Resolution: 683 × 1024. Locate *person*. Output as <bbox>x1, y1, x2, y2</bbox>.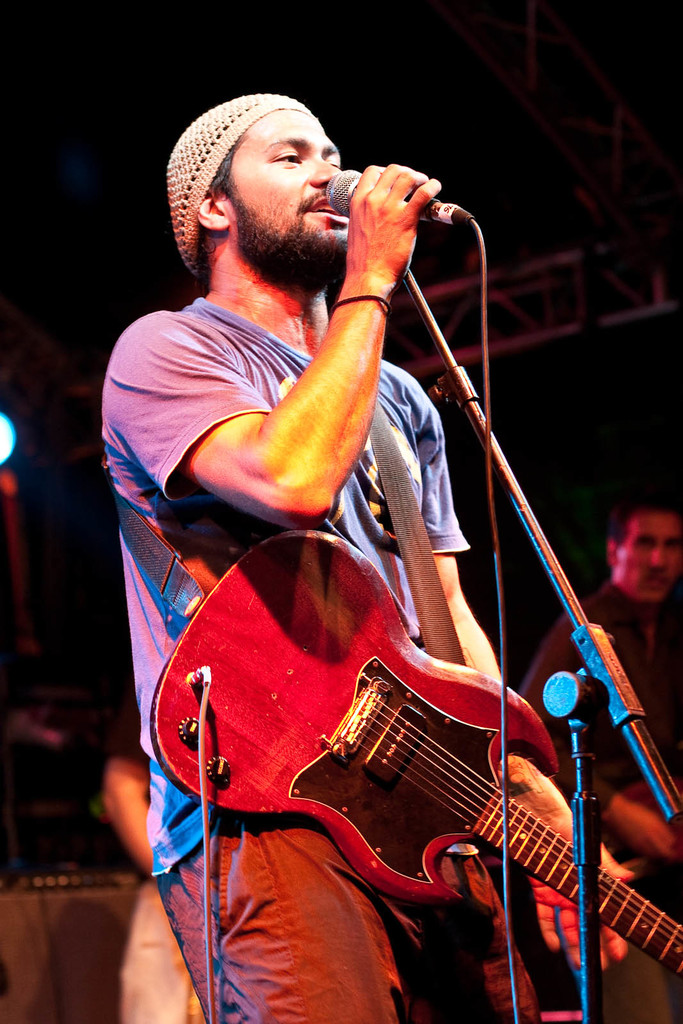
<bbox>507, 493, 682, 1021</bbox>.
